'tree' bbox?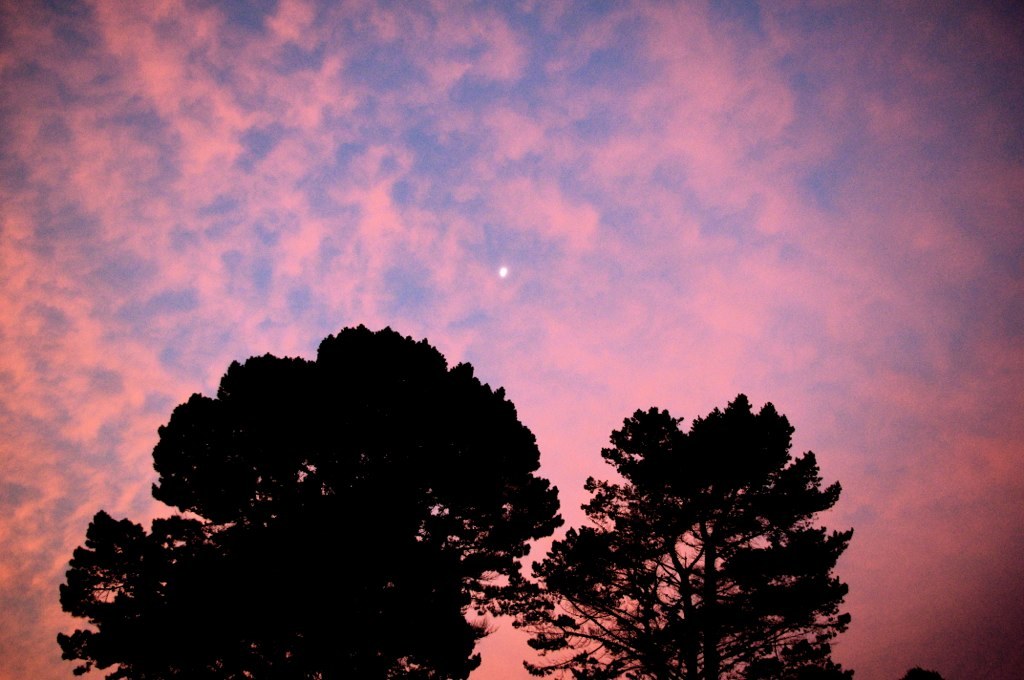
box(467, 391, 854, 678)
